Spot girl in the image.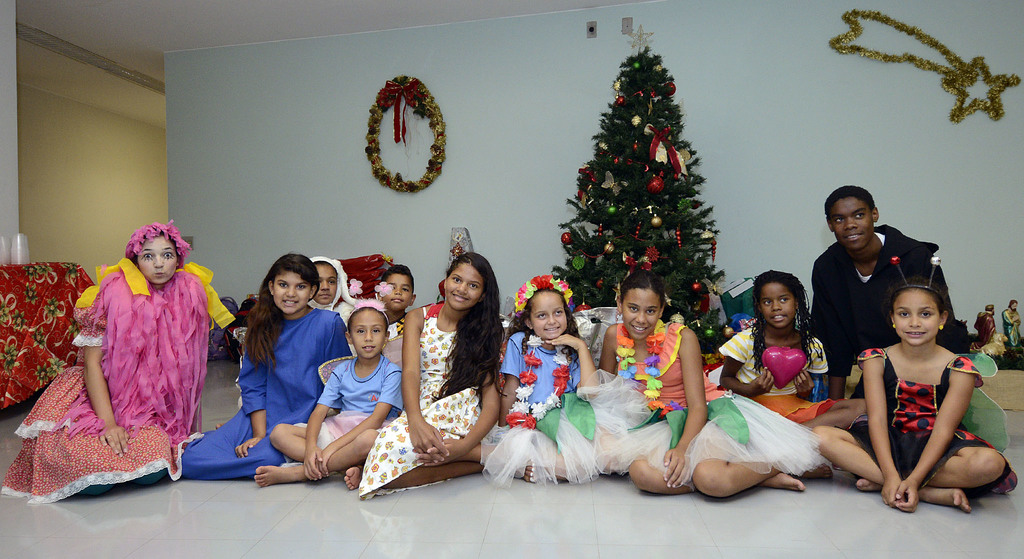
girl found at <bbox>358, 259, 495, 499</bbox>.
